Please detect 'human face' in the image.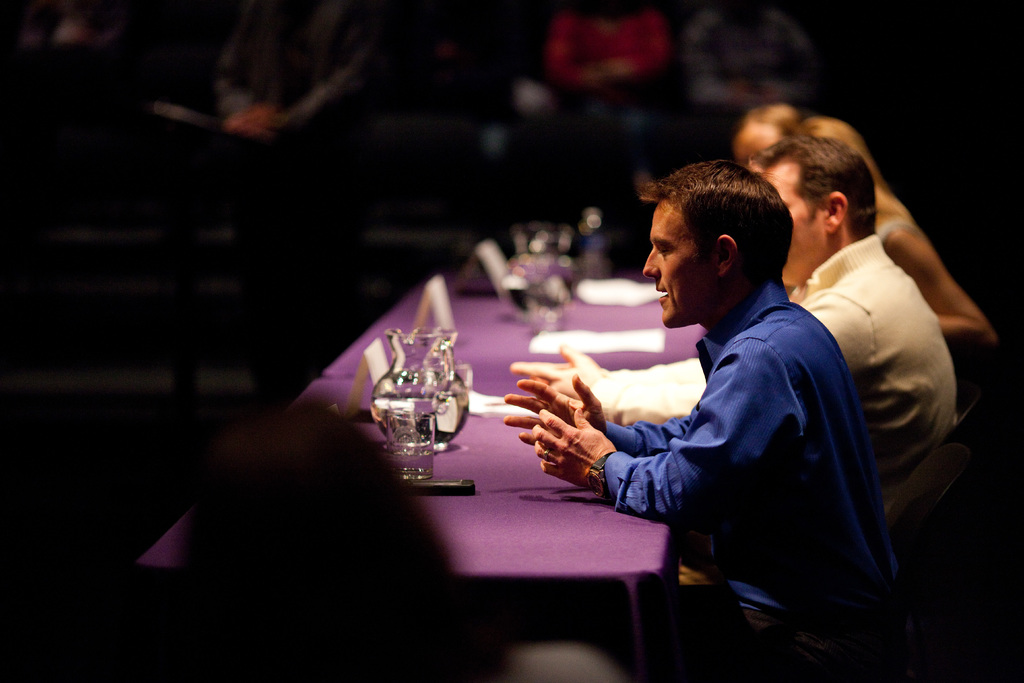
crop(762, 159, 843, 285).
